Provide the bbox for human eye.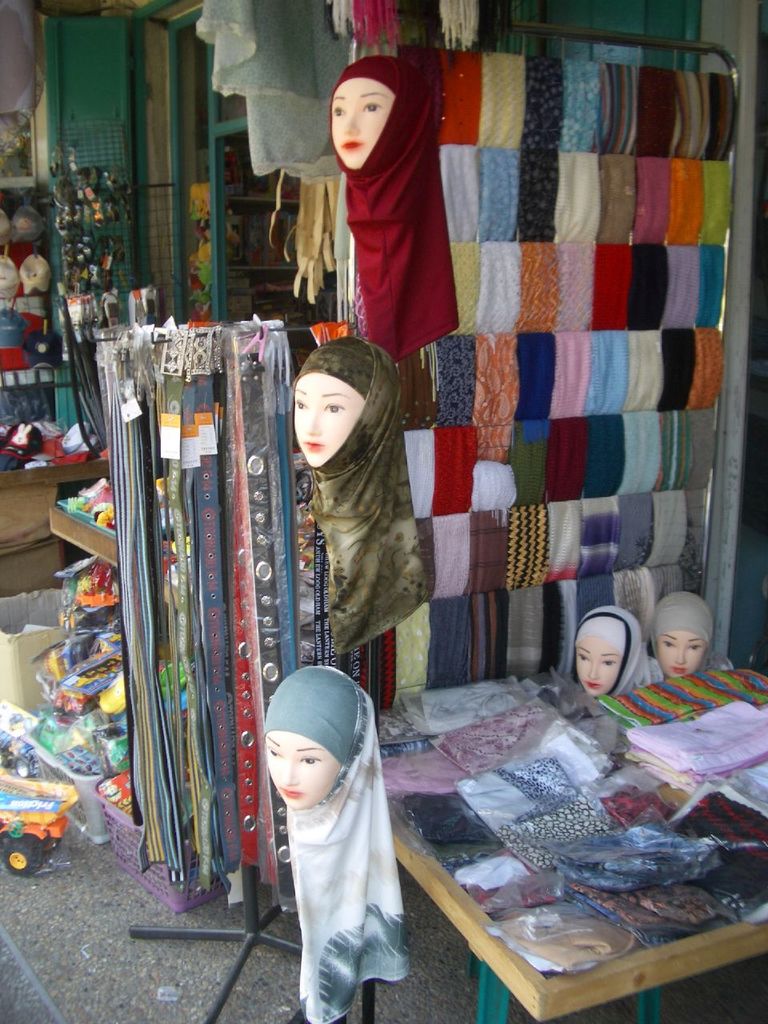
bbox(298, 753, 321, 767).
